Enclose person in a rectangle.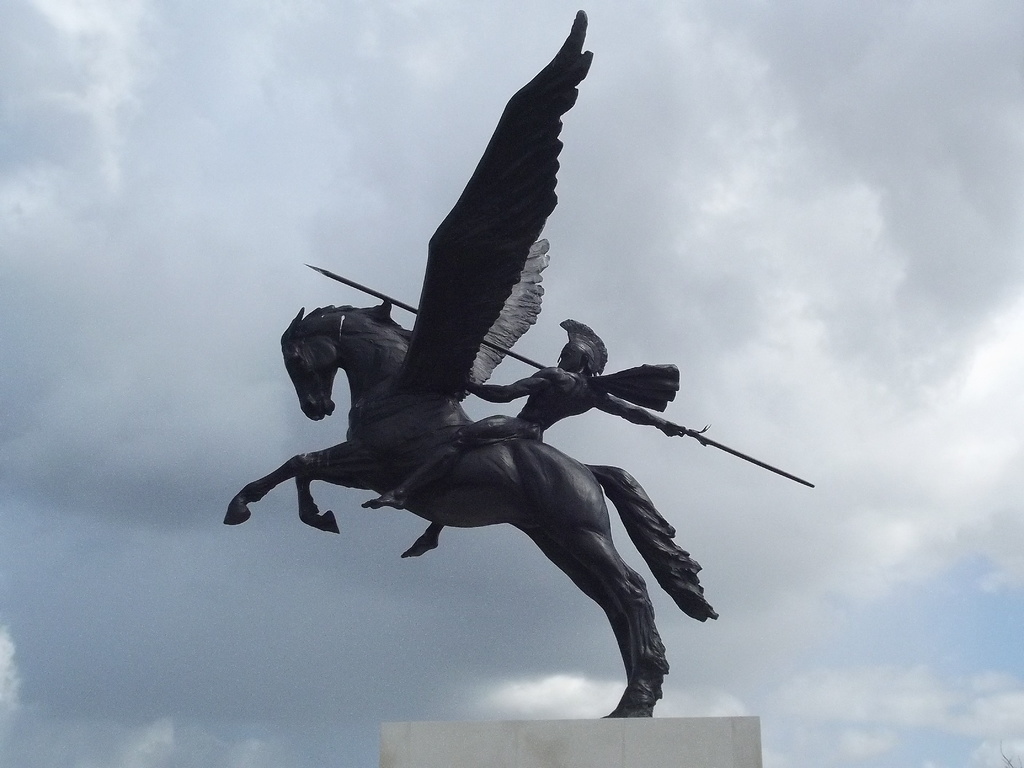
<region>358, 312, 673, 561</region>.
